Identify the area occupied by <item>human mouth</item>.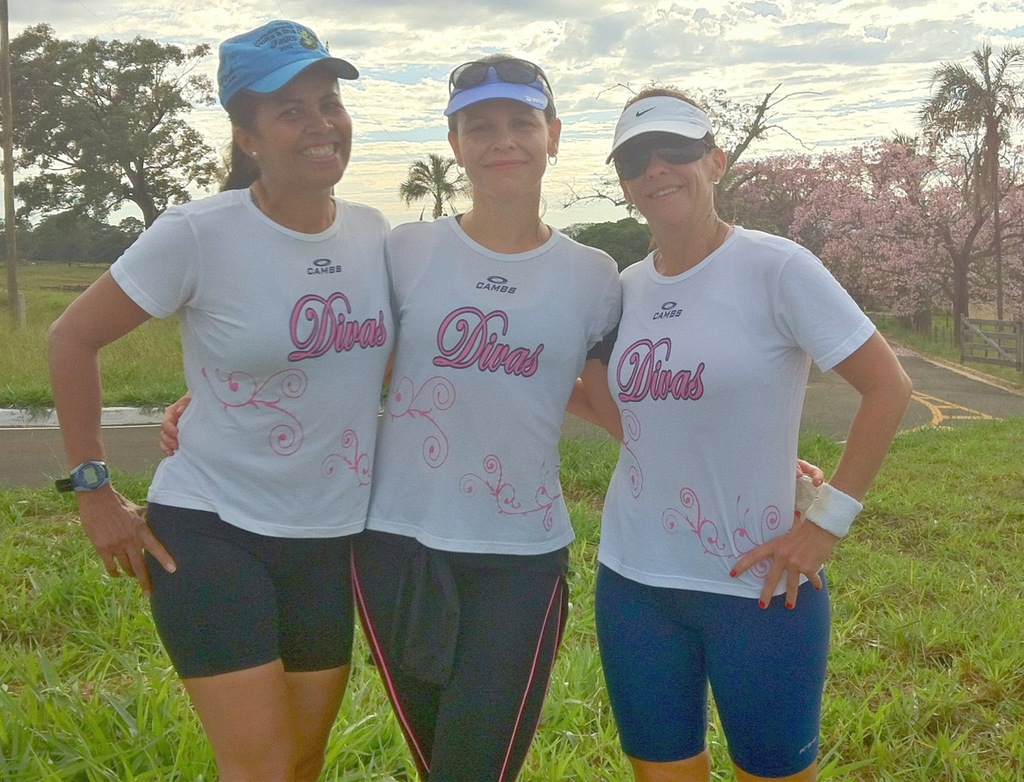
Area: bbox=[479, 153, 532, 181].
